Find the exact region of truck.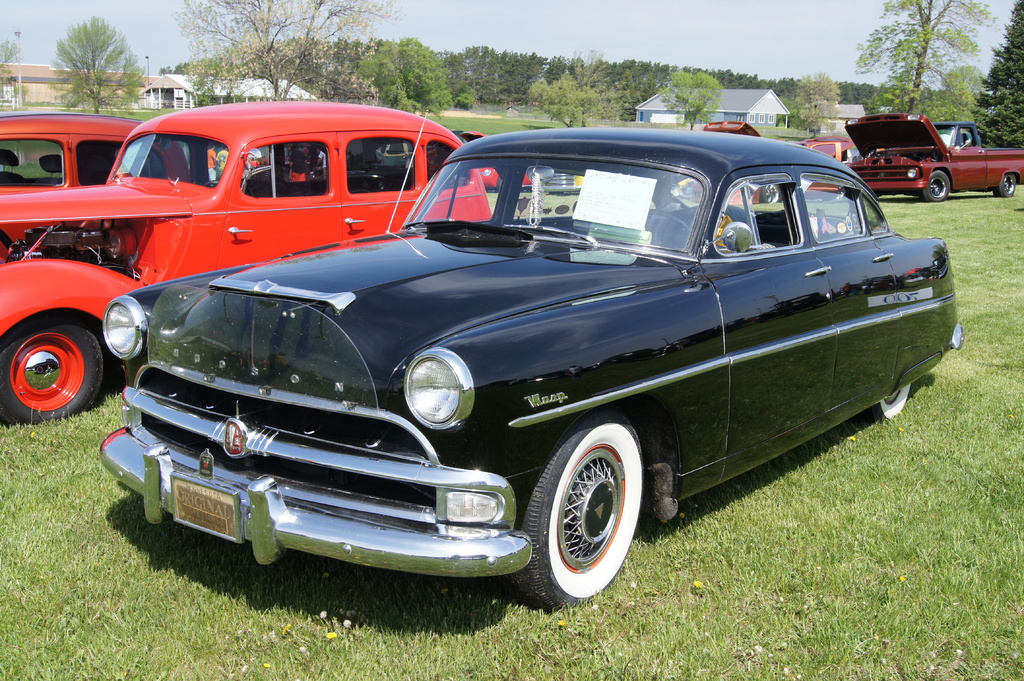
Exact region: (left=0, top=106, right=156, bottom=186).
